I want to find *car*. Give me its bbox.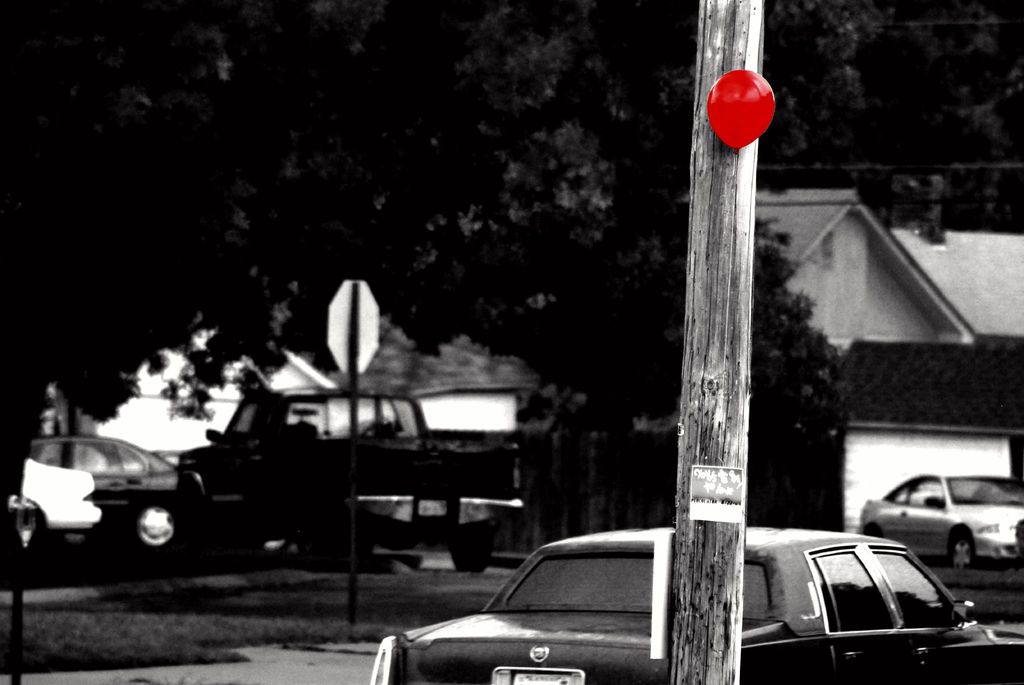
rect(859, 473, 1023, 569).
